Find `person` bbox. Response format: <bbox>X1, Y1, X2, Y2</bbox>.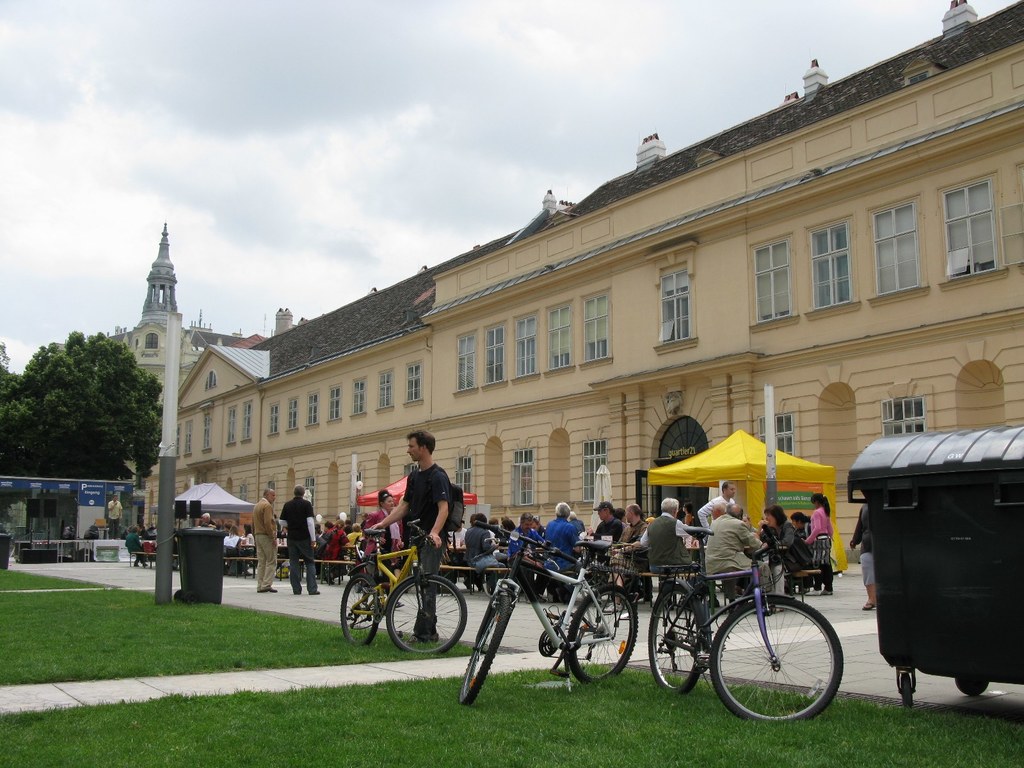
<bbox>367, 429, 464, 626</bbox>.
